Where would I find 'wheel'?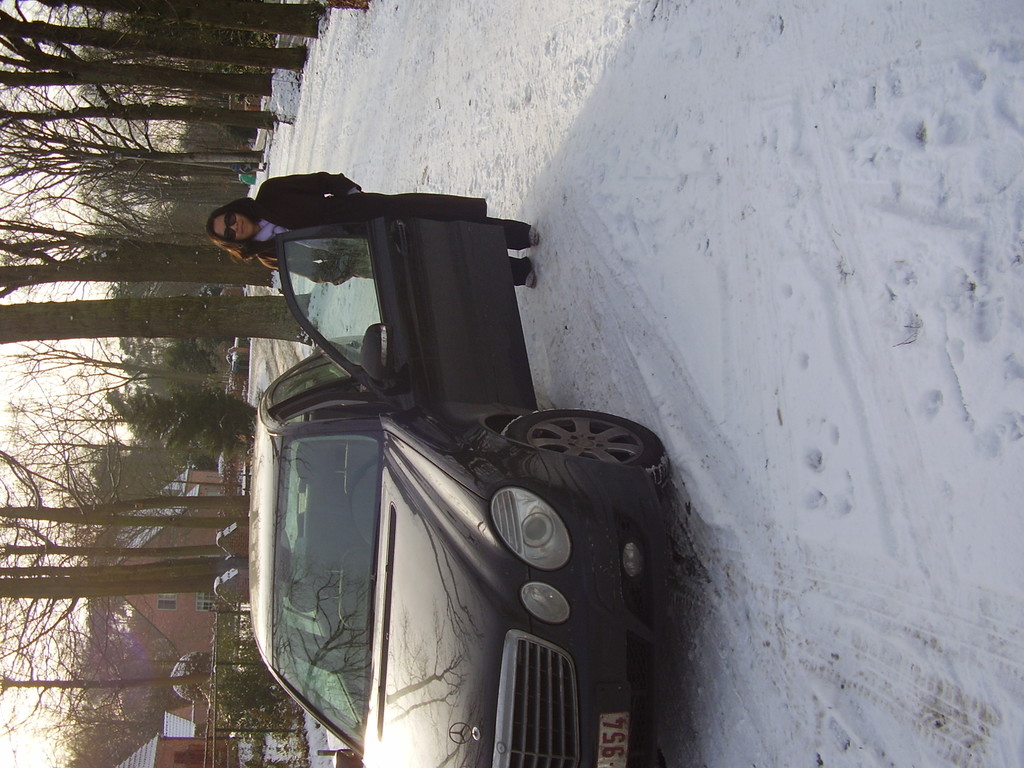
At detection(348, 454, 381, 521).
